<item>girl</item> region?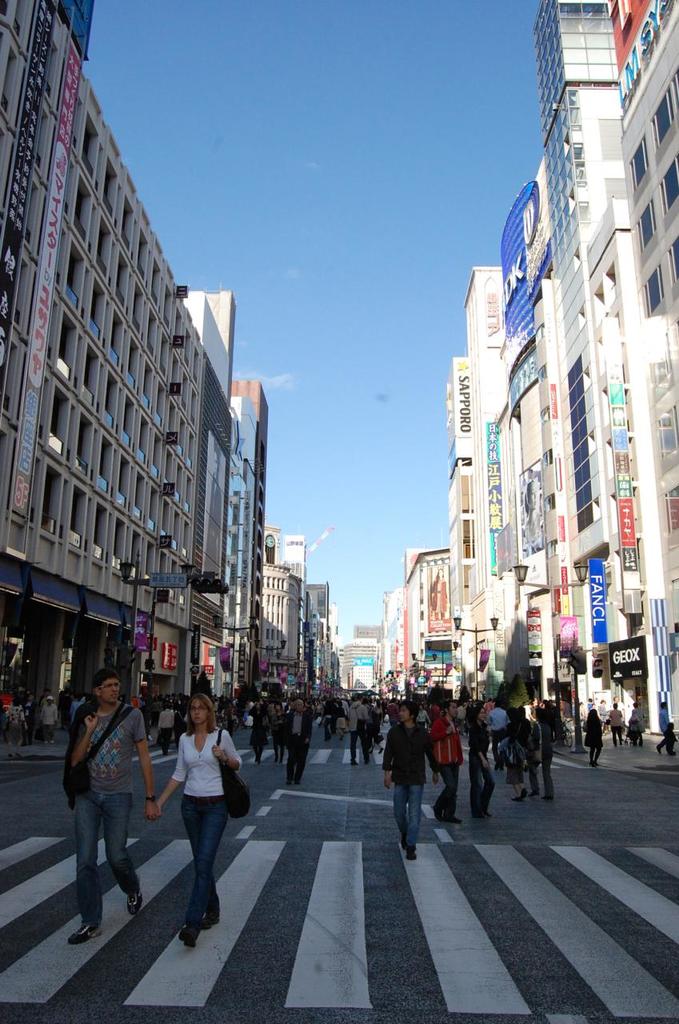
465:702:497:820
